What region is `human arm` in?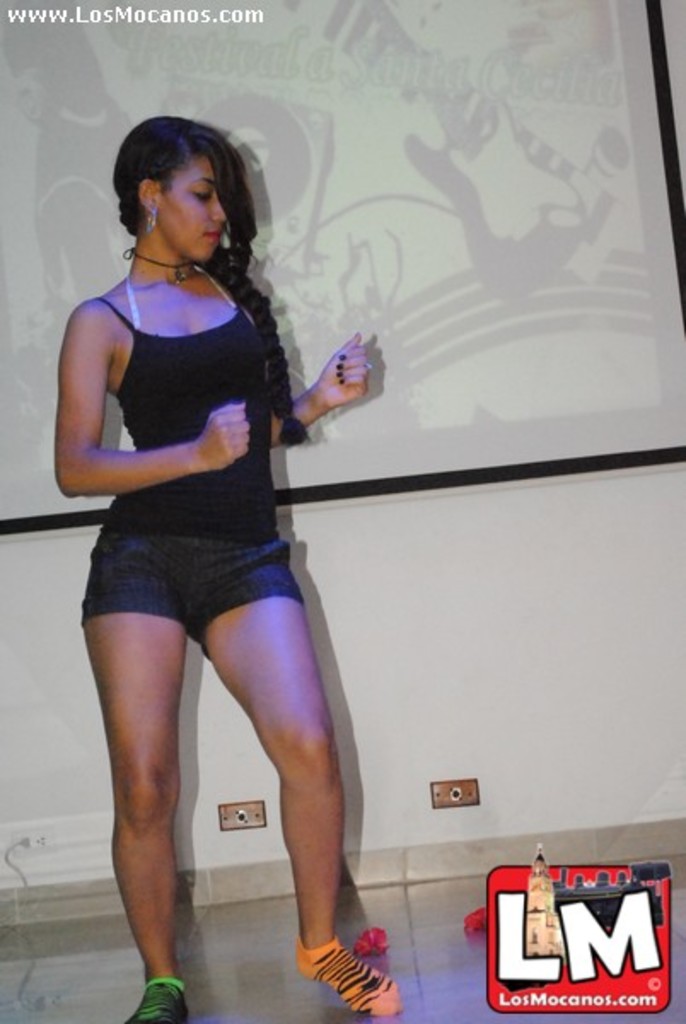
rect(46, 282, 172, 529).
